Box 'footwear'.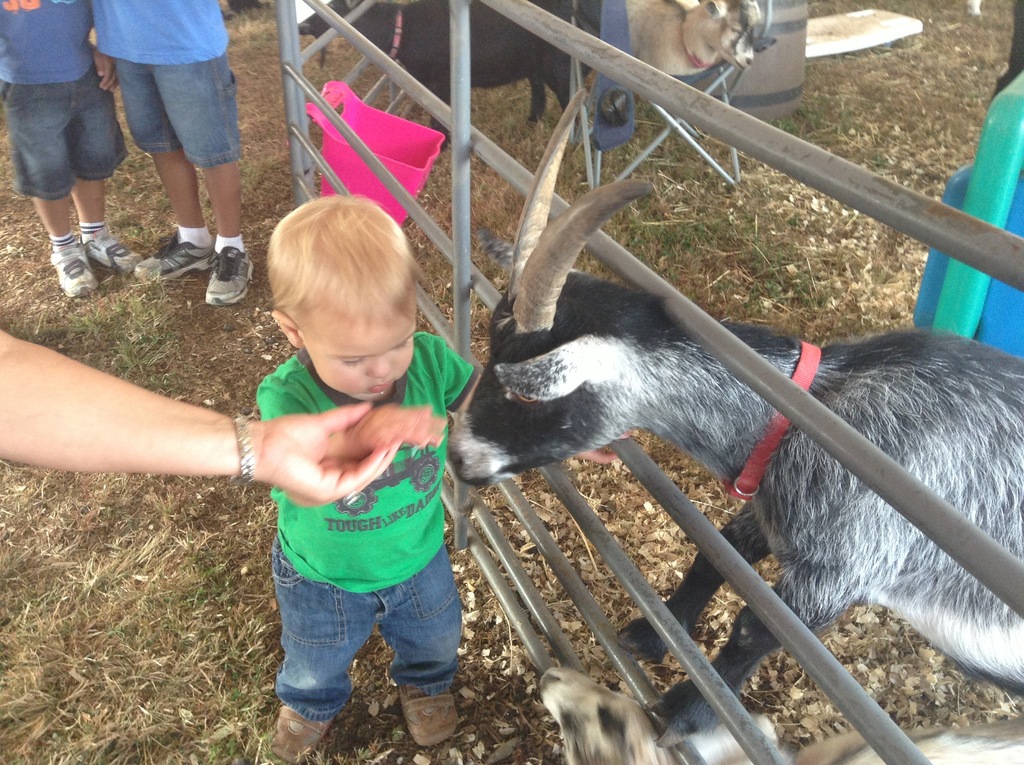
l=29, t=200, r=108, b=290.
